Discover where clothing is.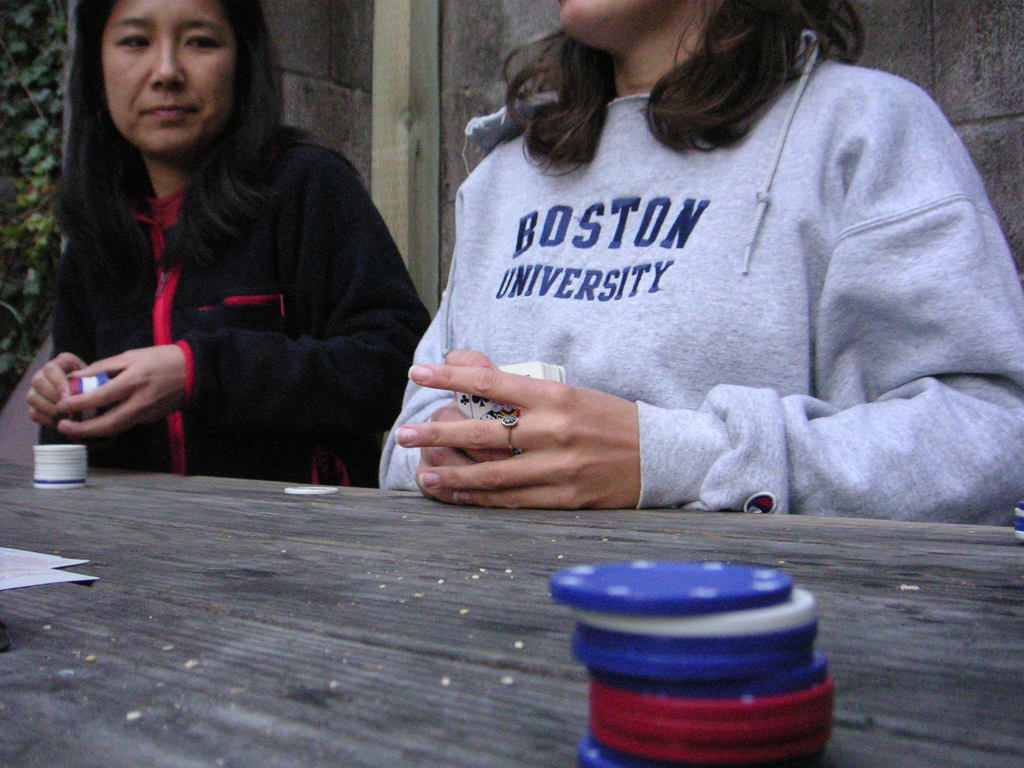
Discovered at 374/19/1023/512.
